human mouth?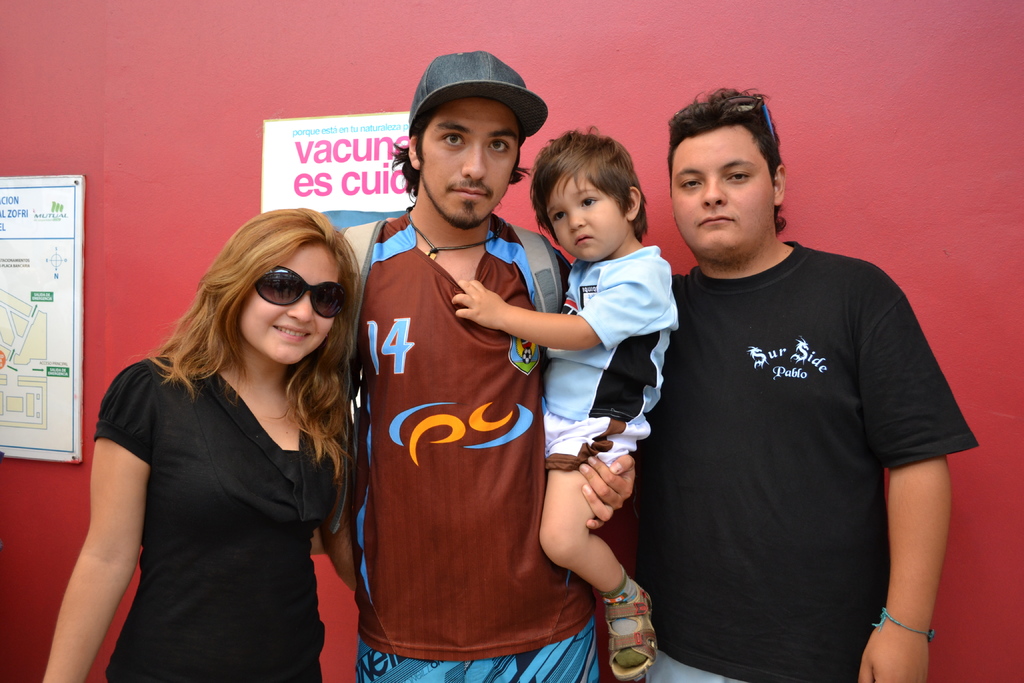
573/232/591/245
